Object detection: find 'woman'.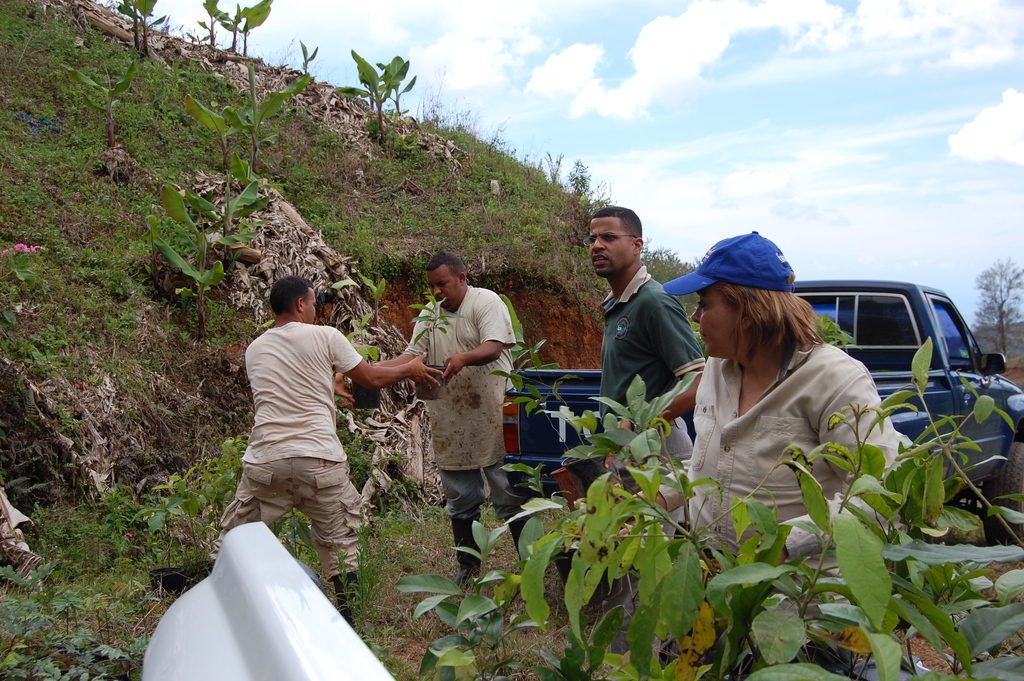
detection(678, 263, 904, 546).
